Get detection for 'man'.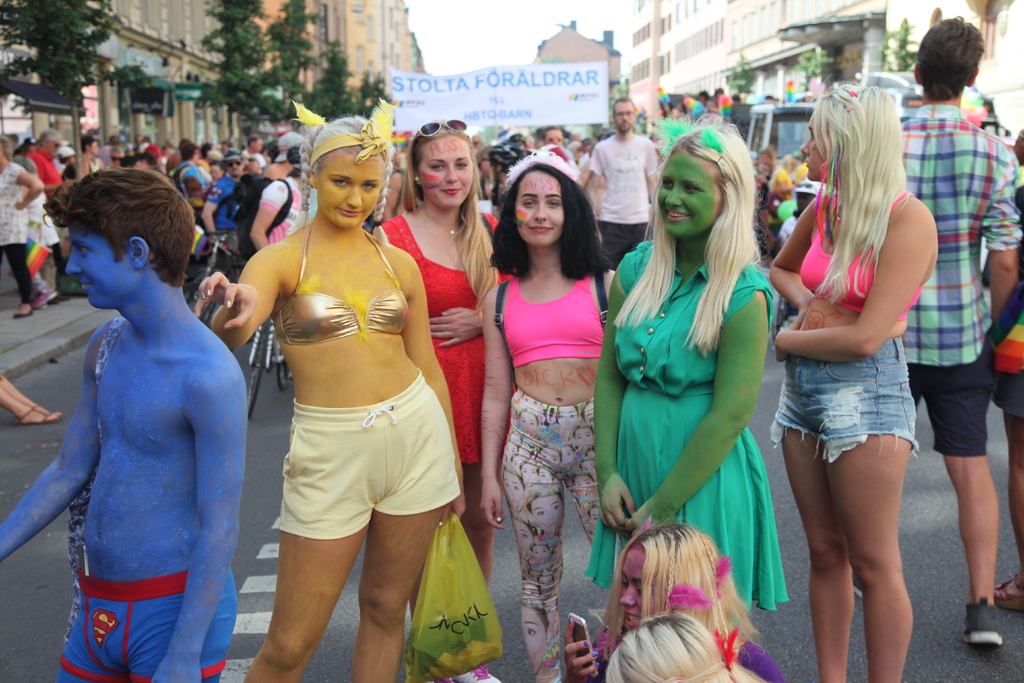
Detection: region(846, 15, 1020, 655).
